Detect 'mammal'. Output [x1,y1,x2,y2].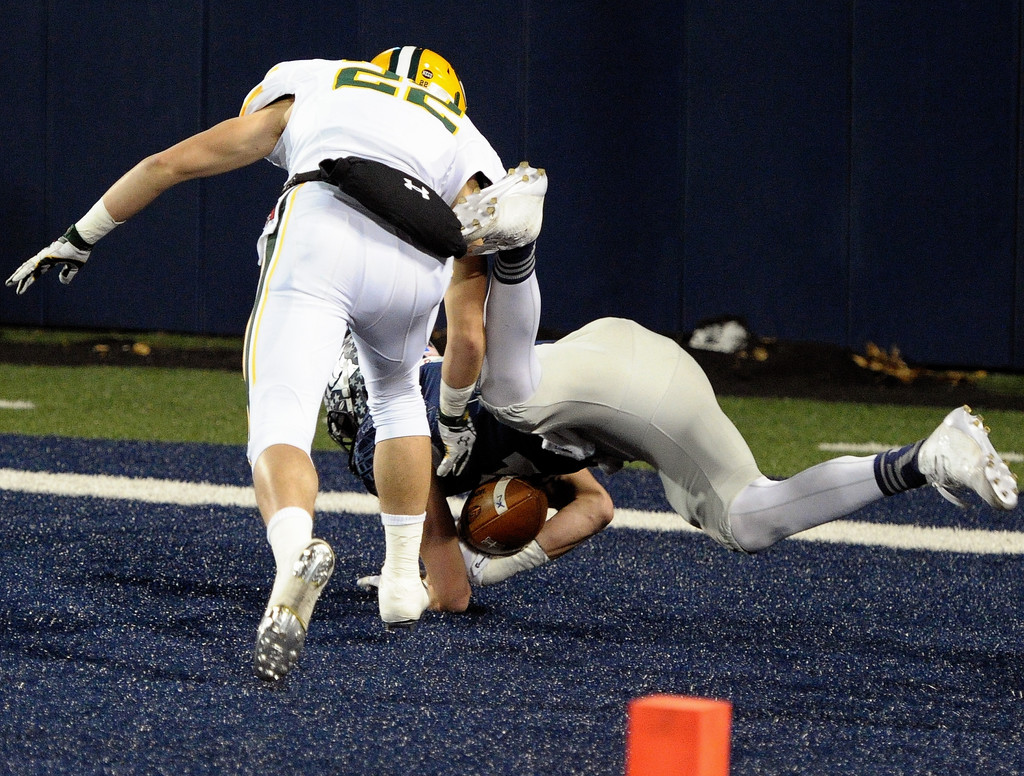
[361,157,1023,610].
